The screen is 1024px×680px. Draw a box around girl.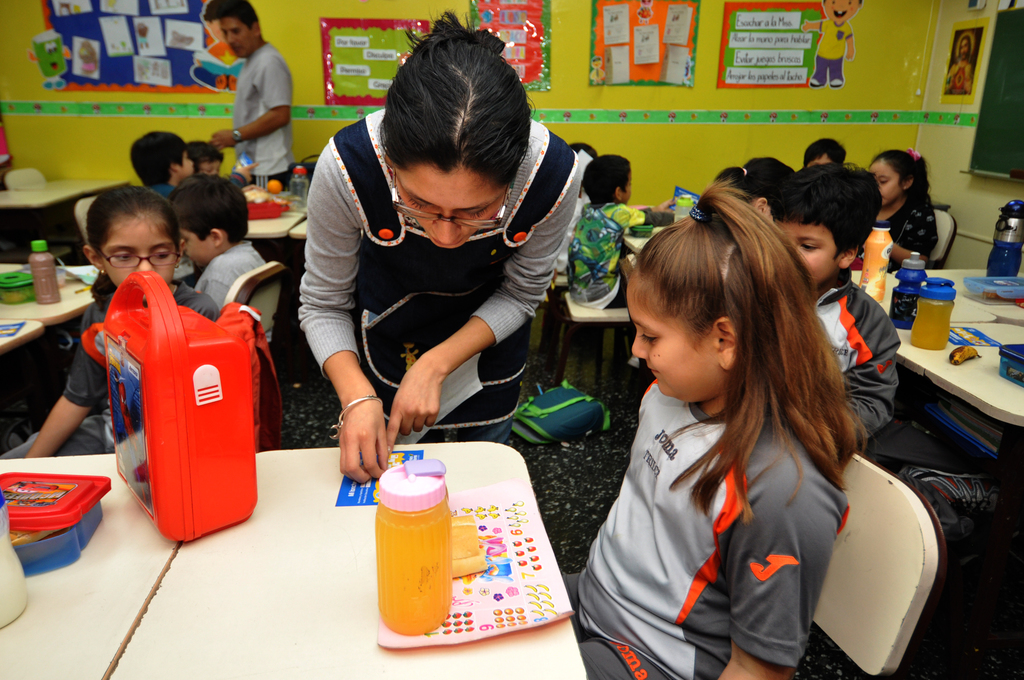
(left=563, top=177, right=867, bottom=679).
